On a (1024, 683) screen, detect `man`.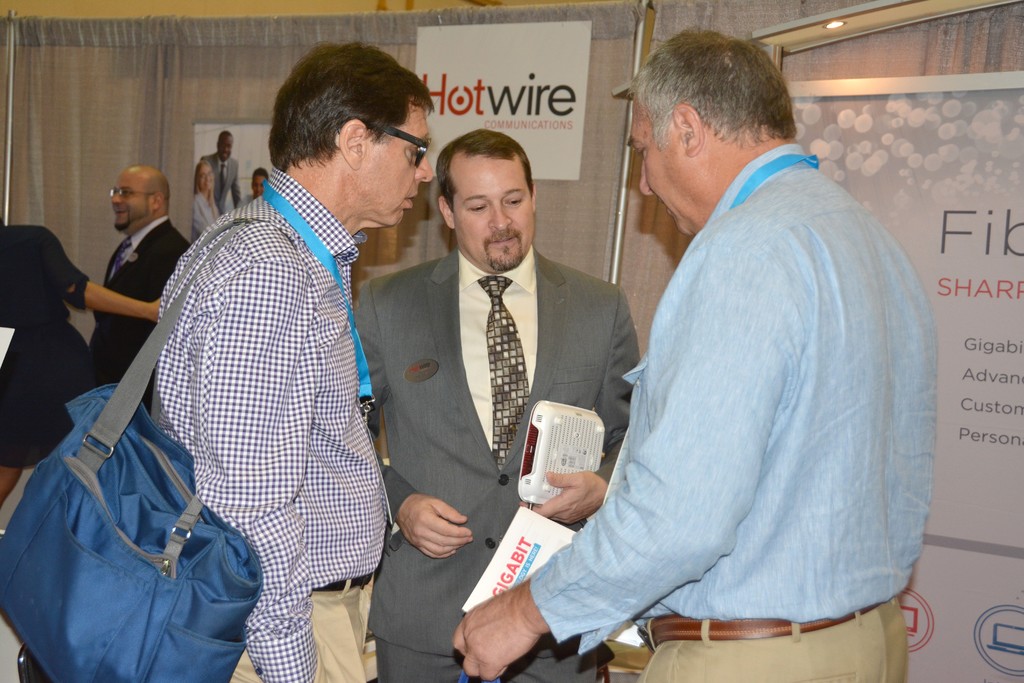
select_region(156, 42, 433, 682).
